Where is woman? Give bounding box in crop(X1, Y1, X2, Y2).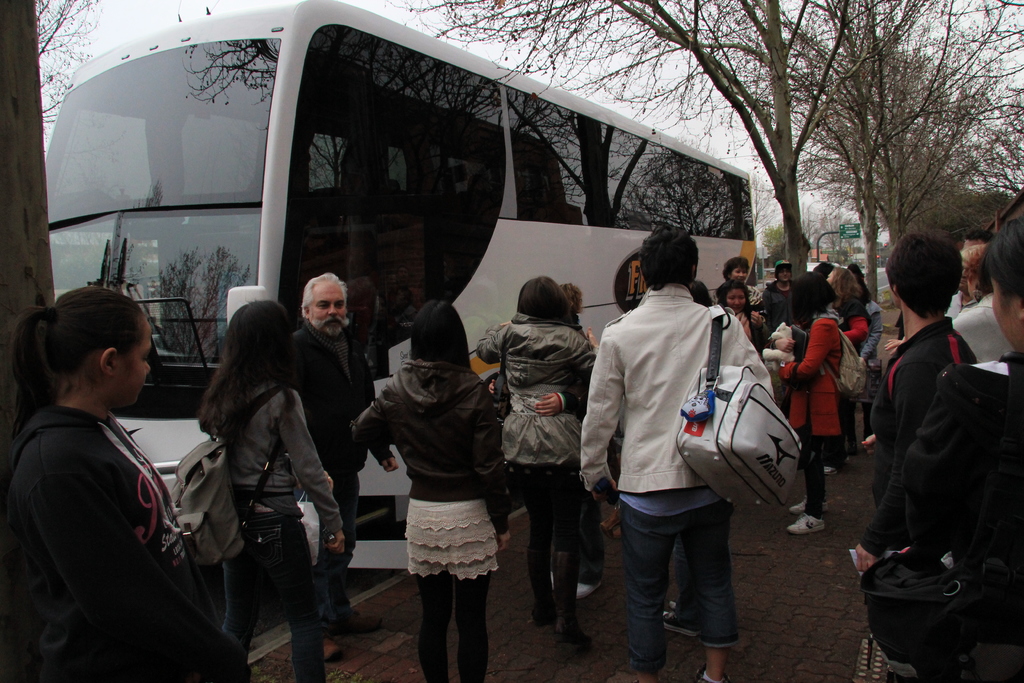
crop(358, 300, 510, 682).
